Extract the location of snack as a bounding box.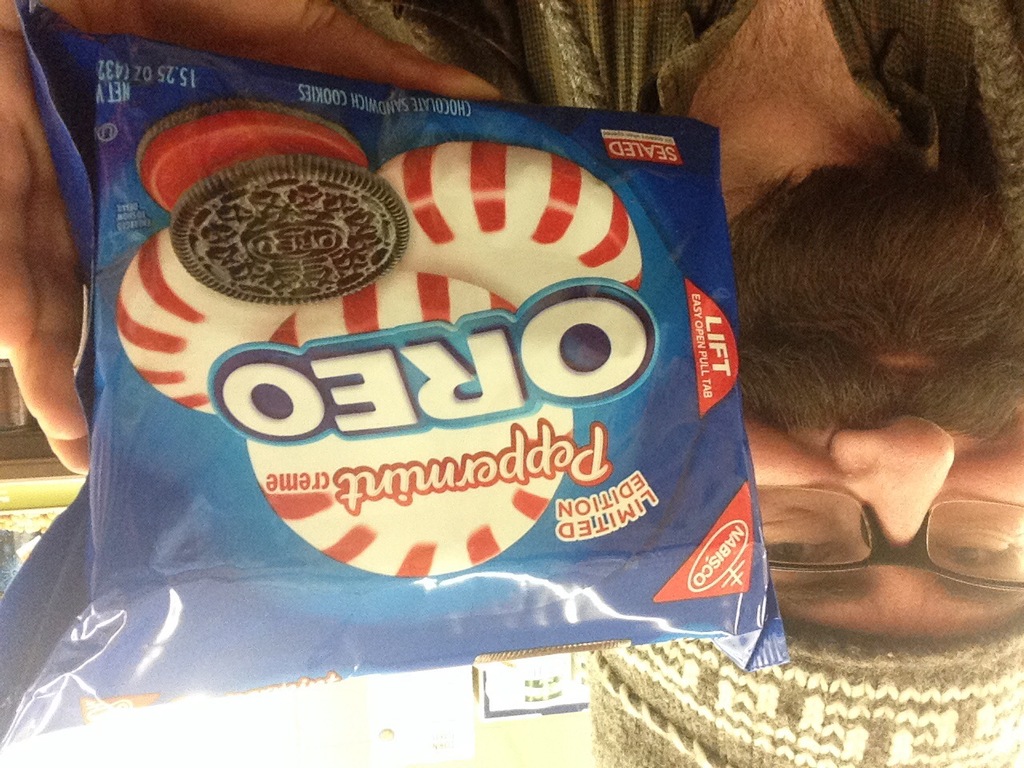
132/97/406/303.
